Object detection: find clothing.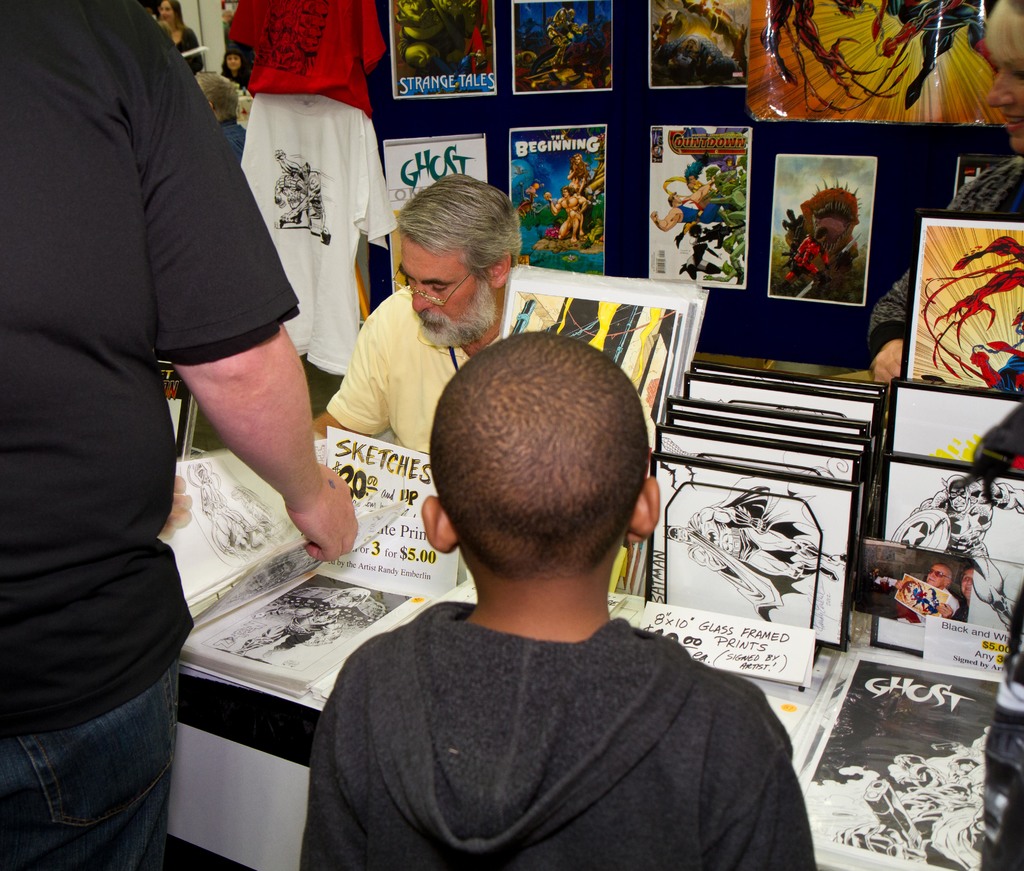
bbox=[225, 0, 390, 114].
